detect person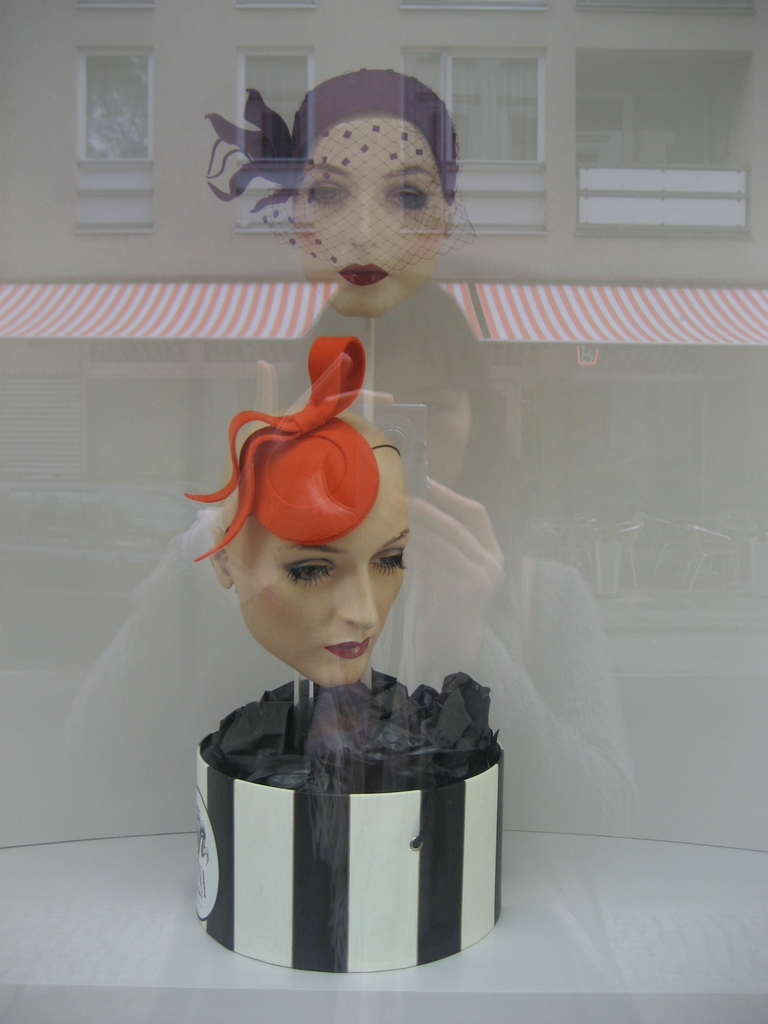
box=[204, 344, 414, 692]
